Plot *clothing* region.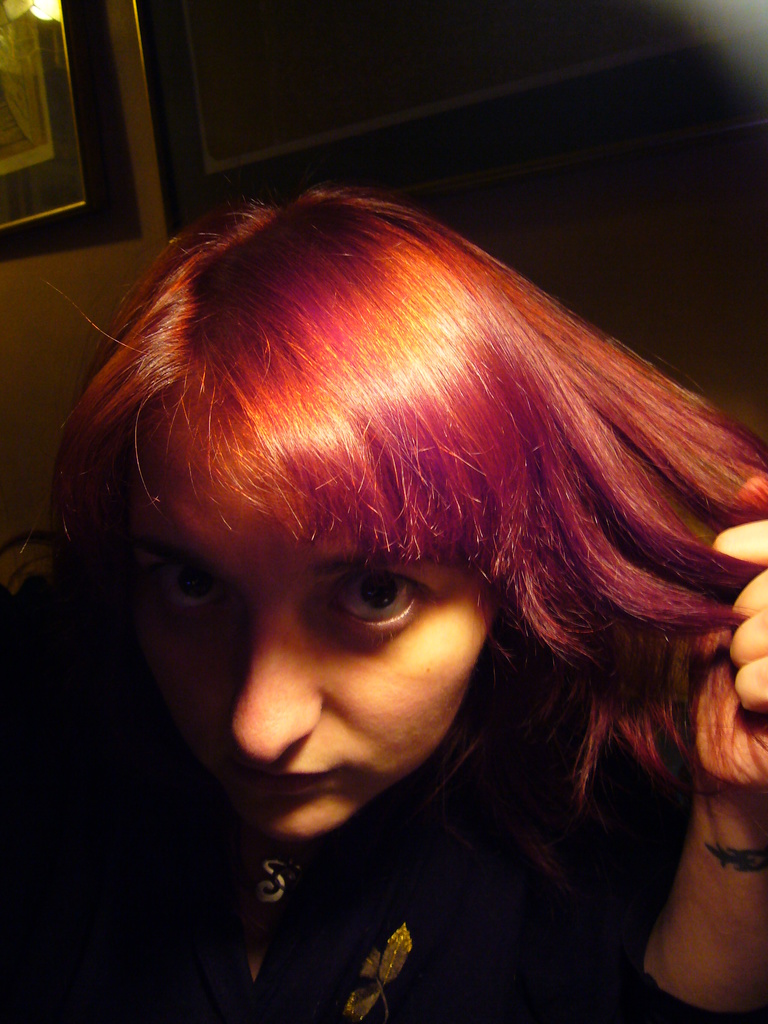
Plotted at 184/675/731/1015.
